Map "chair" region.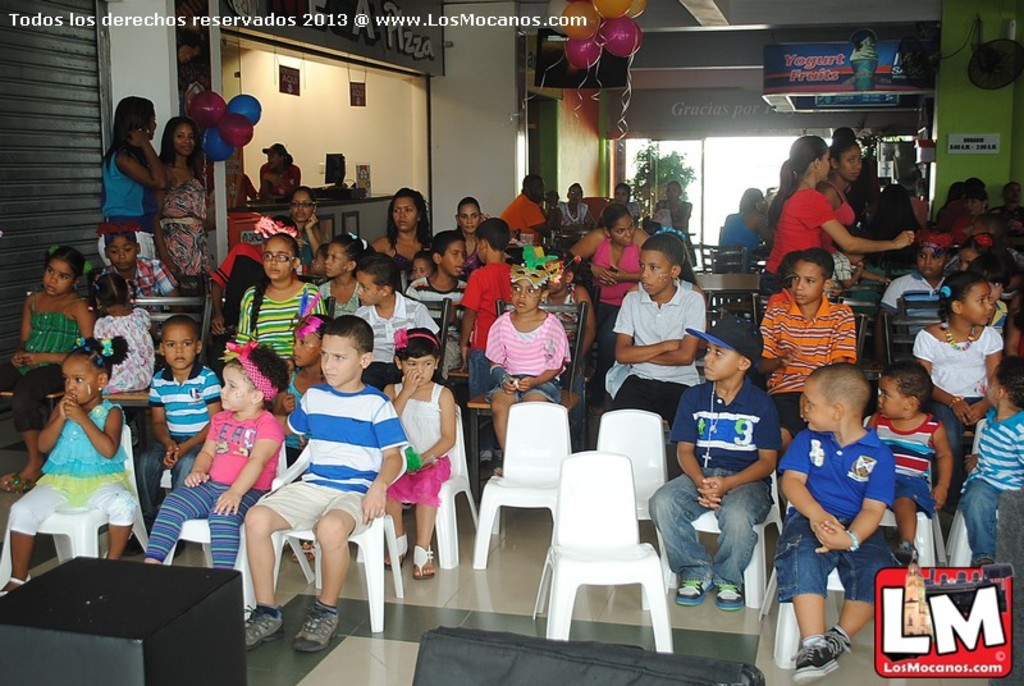
Mapped to region(268, 439, 411, 639).
